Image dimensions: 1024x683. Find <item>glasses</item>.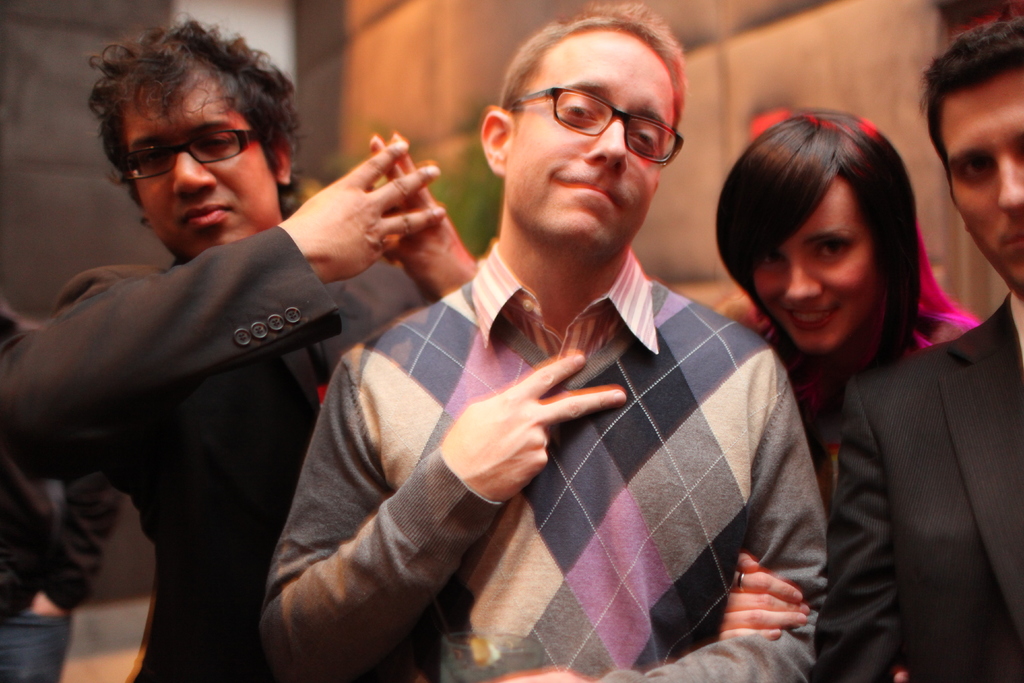
508 86 689 169.
